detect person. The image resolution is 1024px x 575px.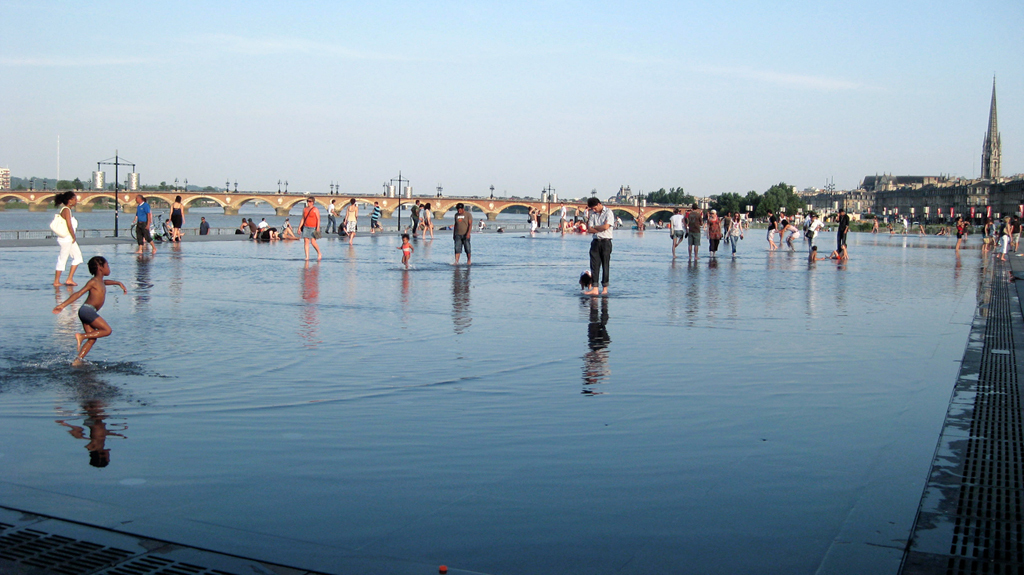
<box>687,206,704,260</box>.
